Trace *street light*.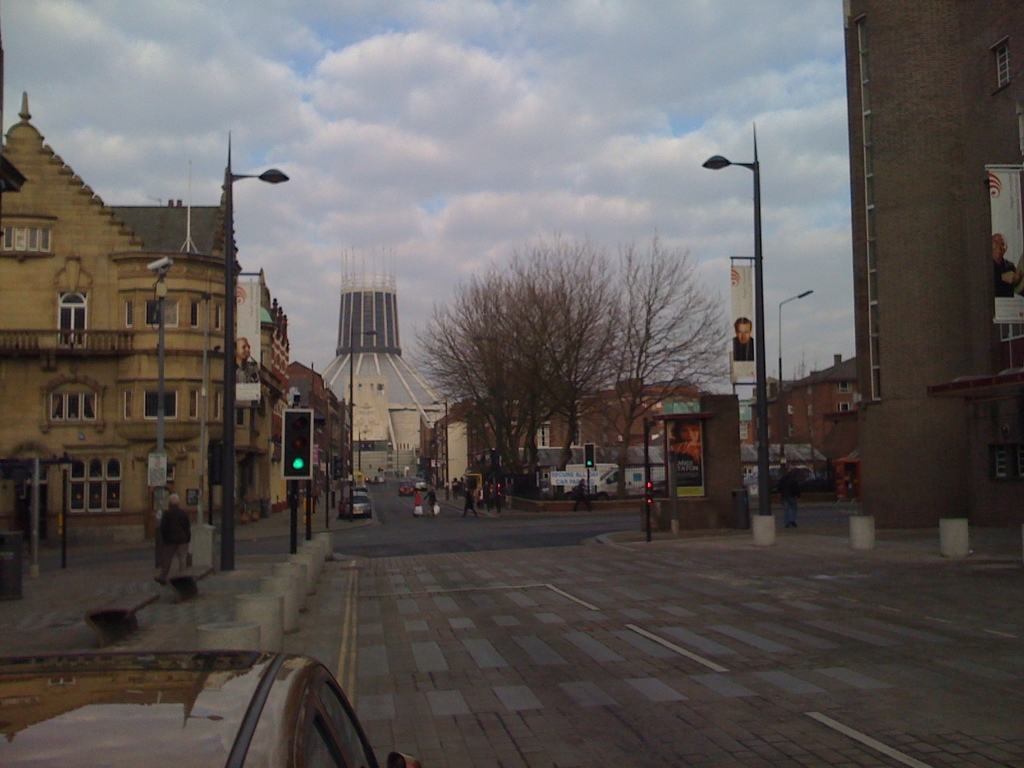
Traced to bbox(220, 161, 286, 571).
